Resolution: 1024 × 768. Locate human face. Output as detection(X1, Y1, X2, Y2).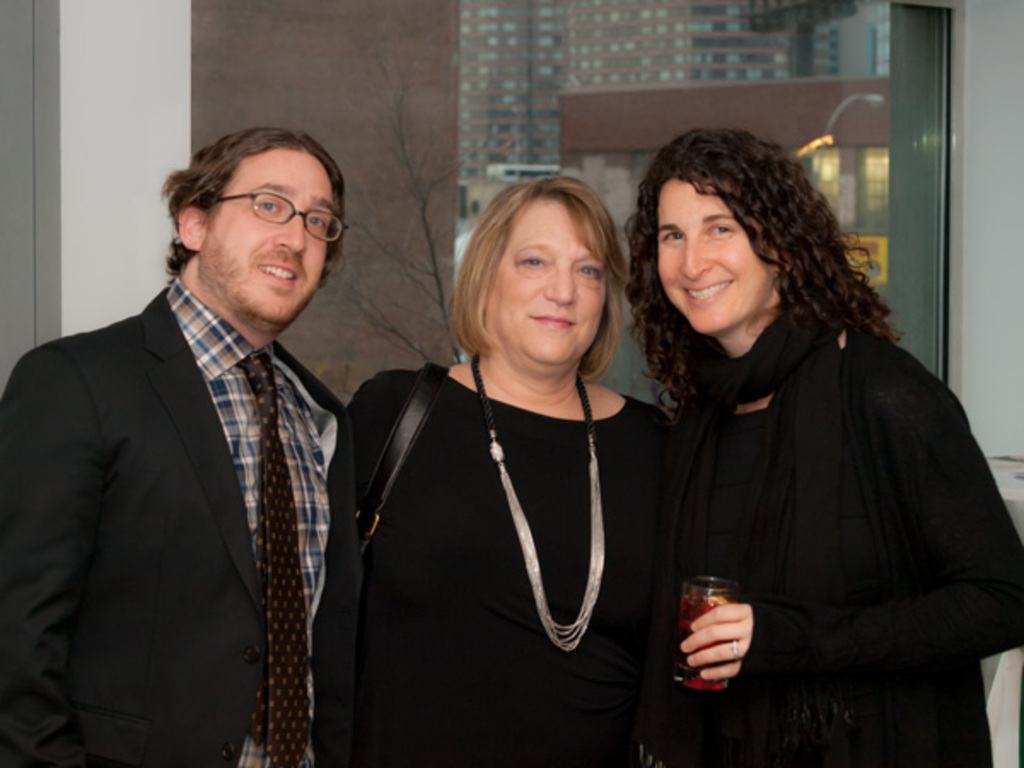
detection(205, 148, 336, 326).
